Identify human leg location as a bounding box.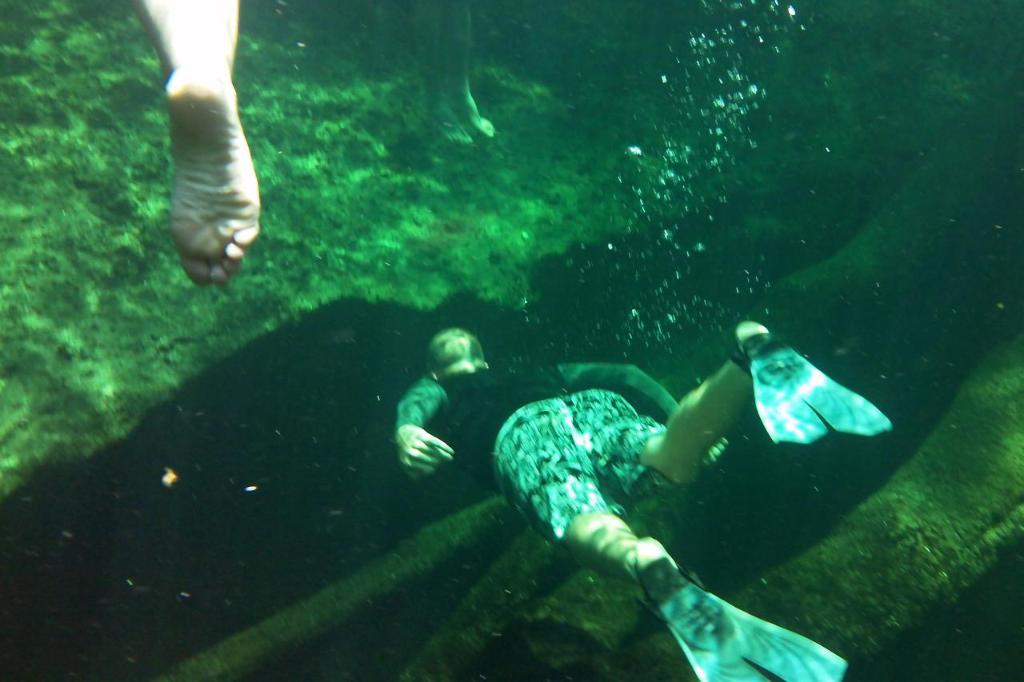
left=438, top=0, right=502, bottom=146.
